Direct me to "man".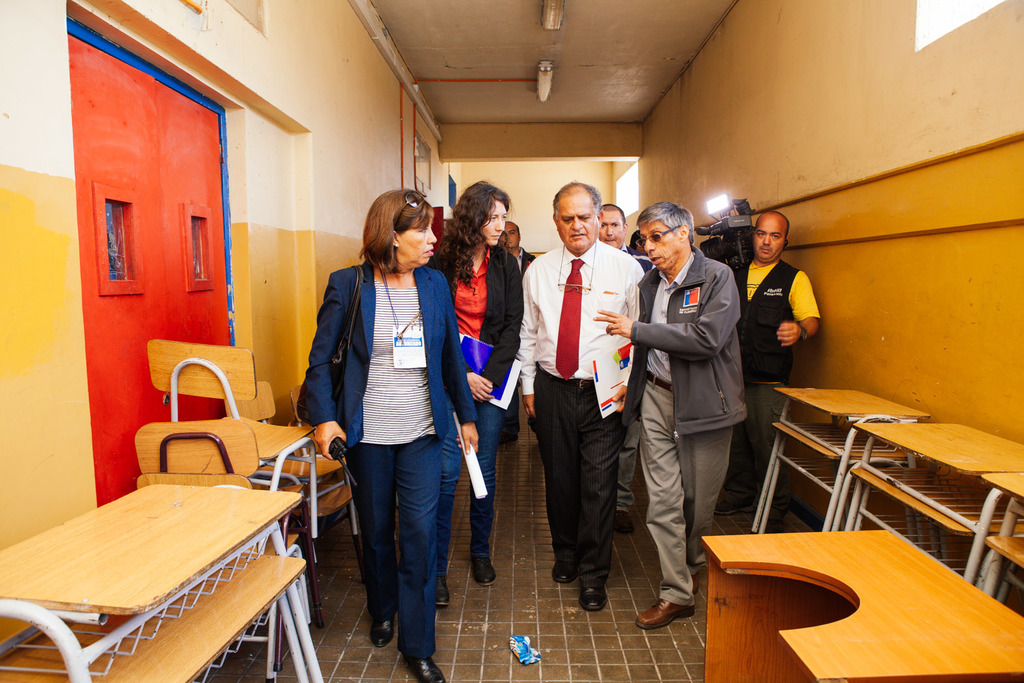
Direction: x1=594 y1=207 x2=743 y2=631.
